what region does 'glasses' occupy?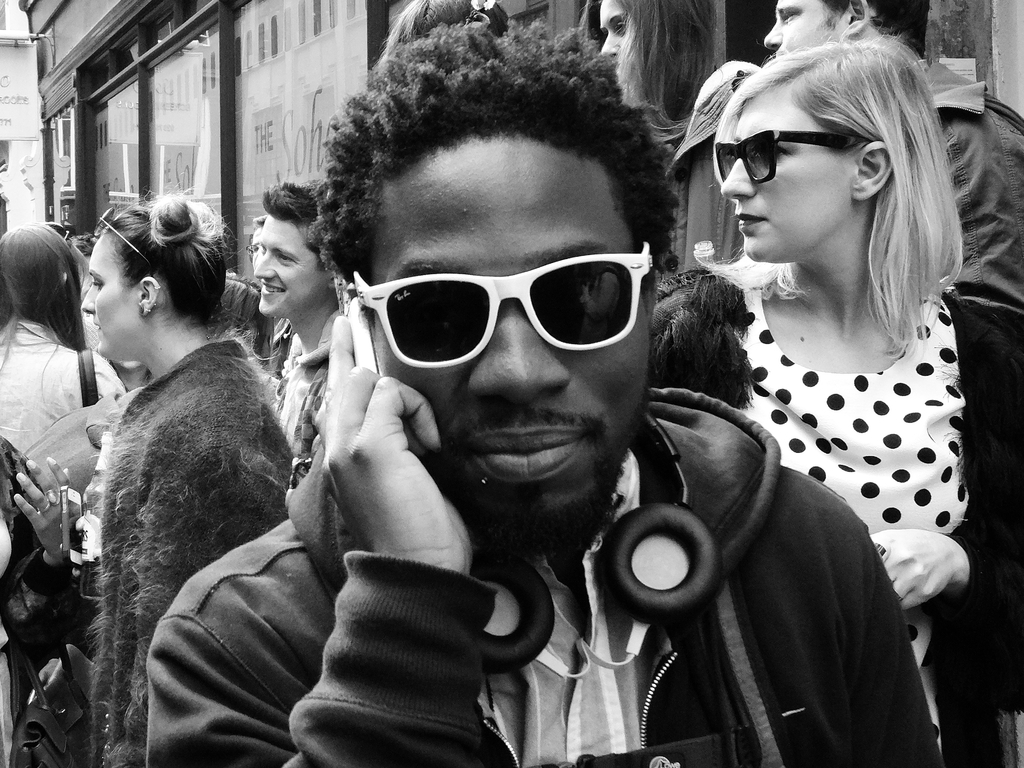
bbox(462, 0, 502, 31).
